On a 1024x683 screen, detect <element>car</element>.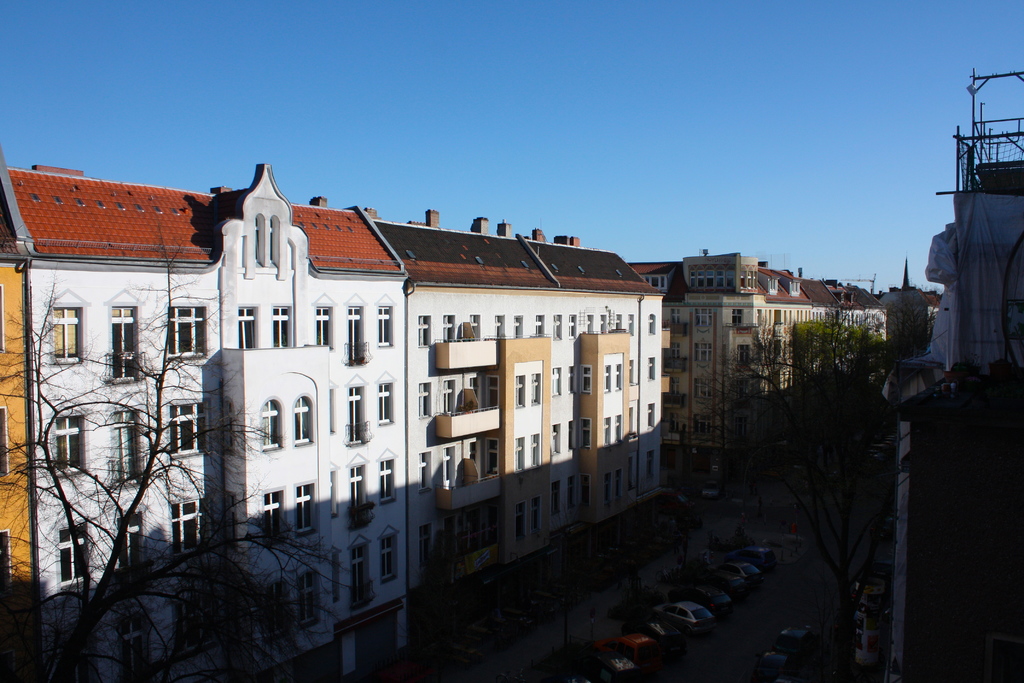
left=879, top=435, right=898, bottom=457.
